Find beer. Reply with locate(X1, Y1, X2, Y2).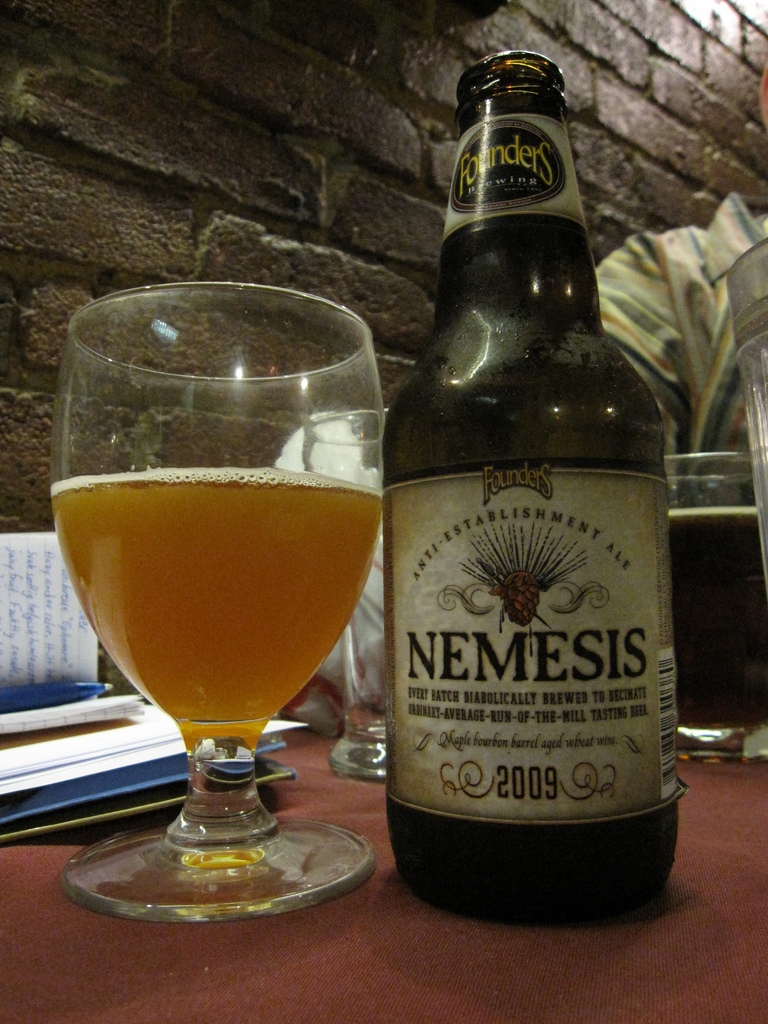
locate(14, 267, 397, 970).
